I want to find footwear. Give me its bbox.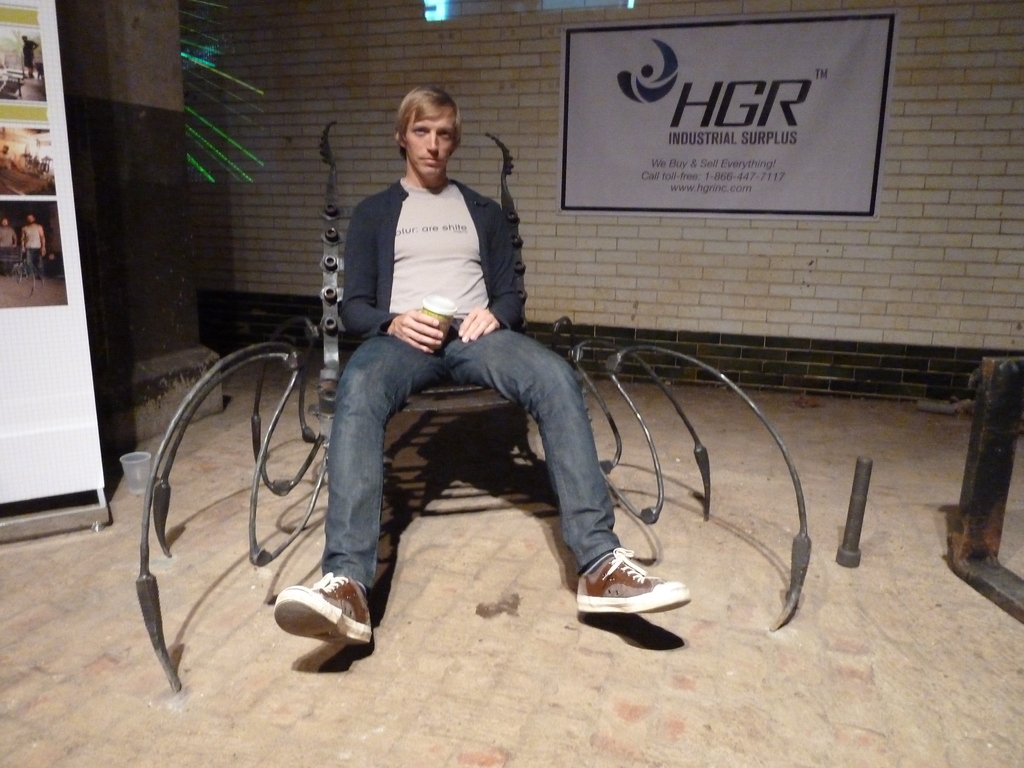
<box>261,564,381,664</box>.
